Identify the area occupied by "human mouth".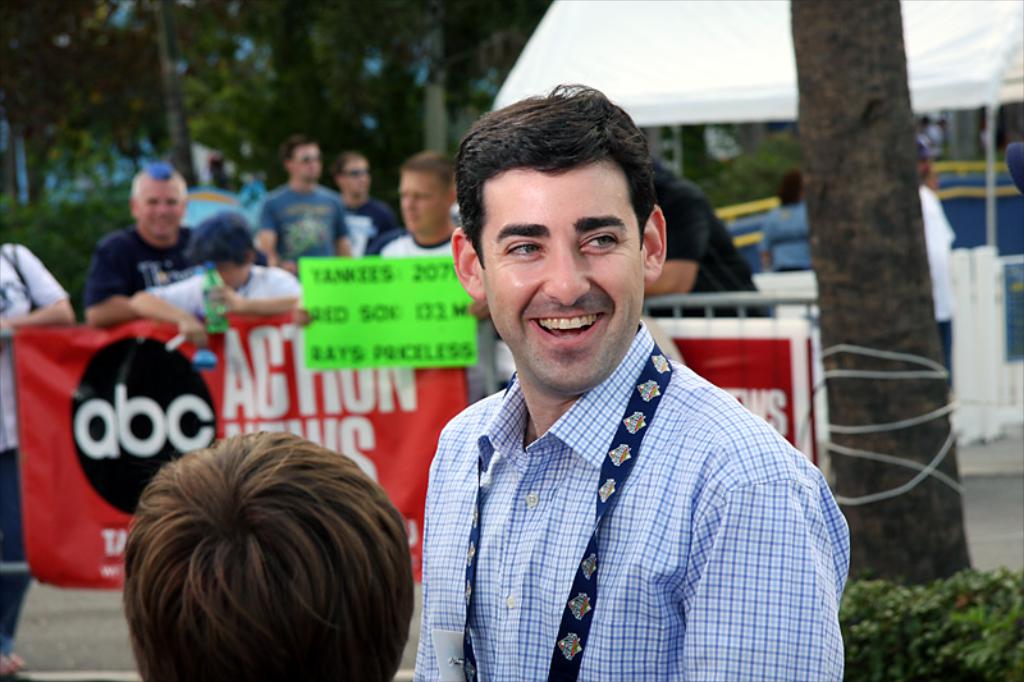
Area: bbox=(521, 308, 616, 357).
